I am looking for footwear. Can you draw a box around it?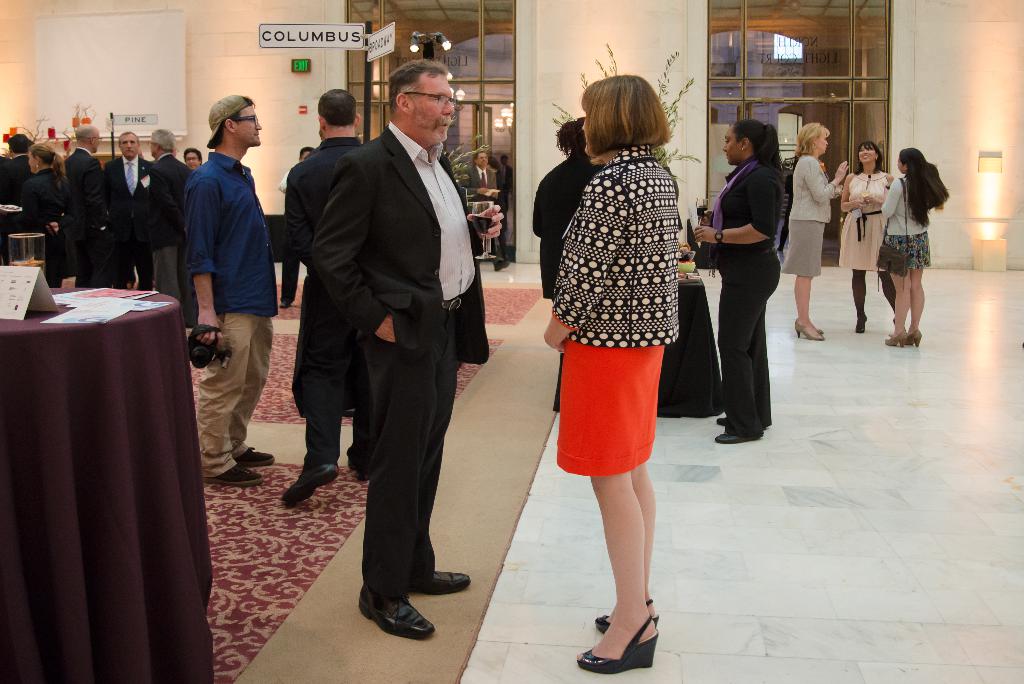
Sure, the bounding box is box=[907, 330, 924, 347].
